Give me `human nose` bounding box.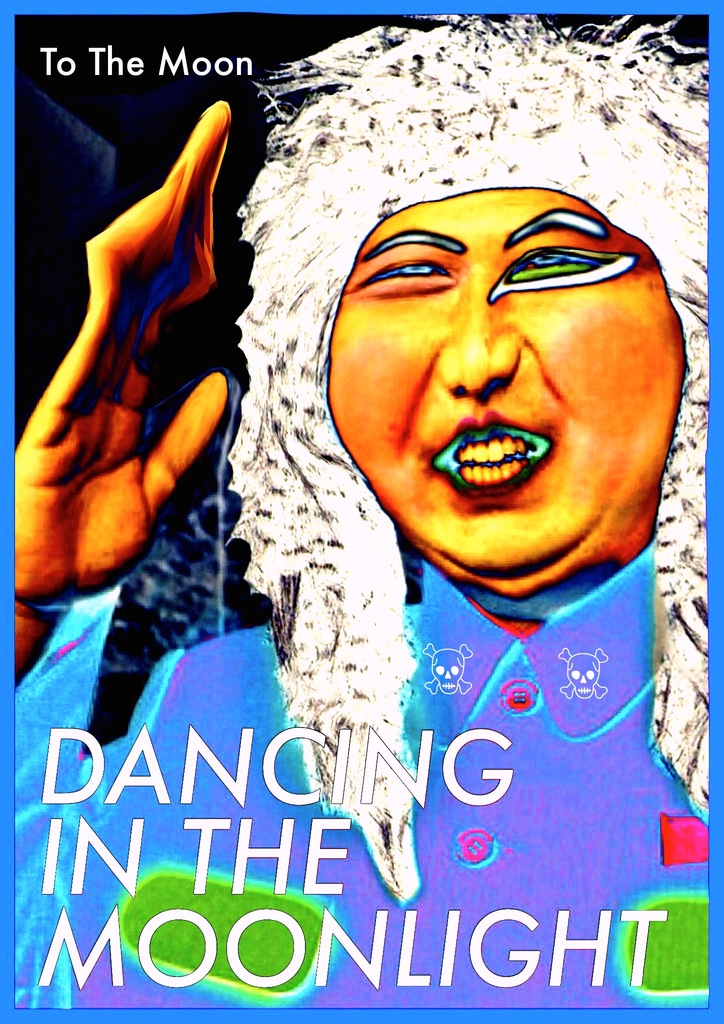
(440, 278, 533, 401).
